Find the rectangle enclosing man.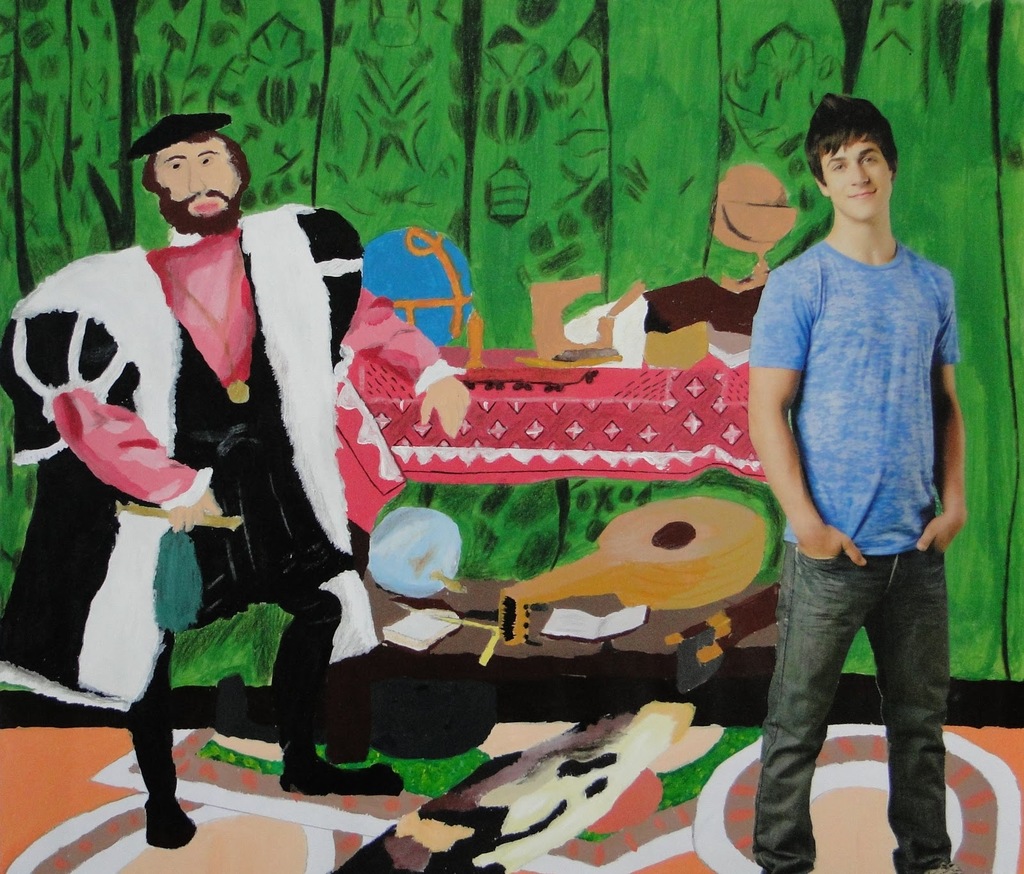
[721, 85, 993, 871].
